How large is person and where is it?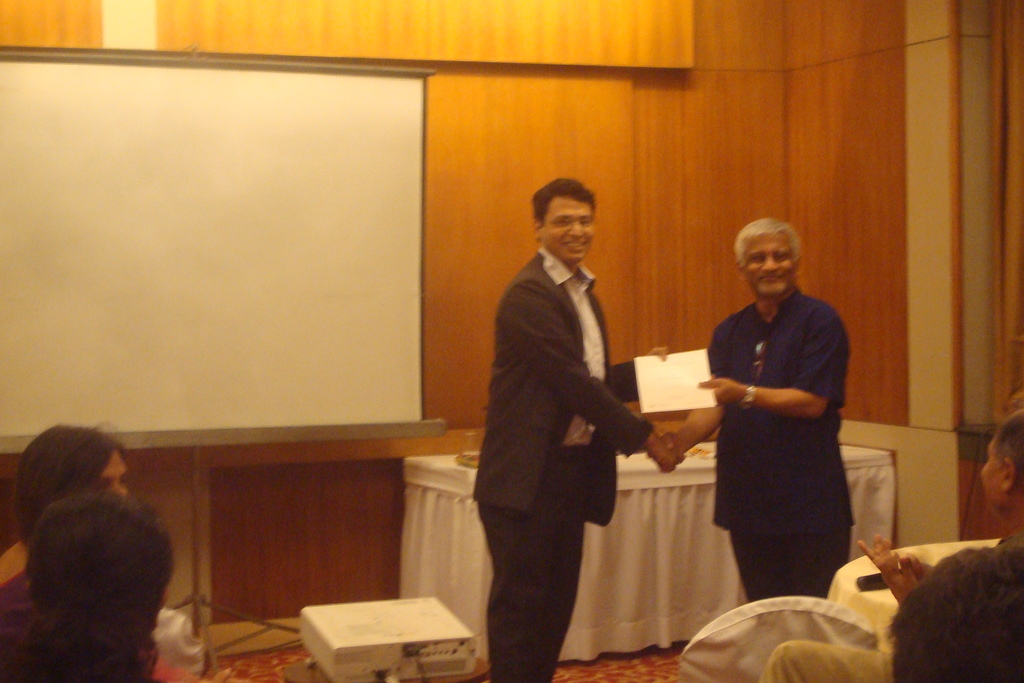
Bounding box: l=474, t=176, r=679, b=677.
